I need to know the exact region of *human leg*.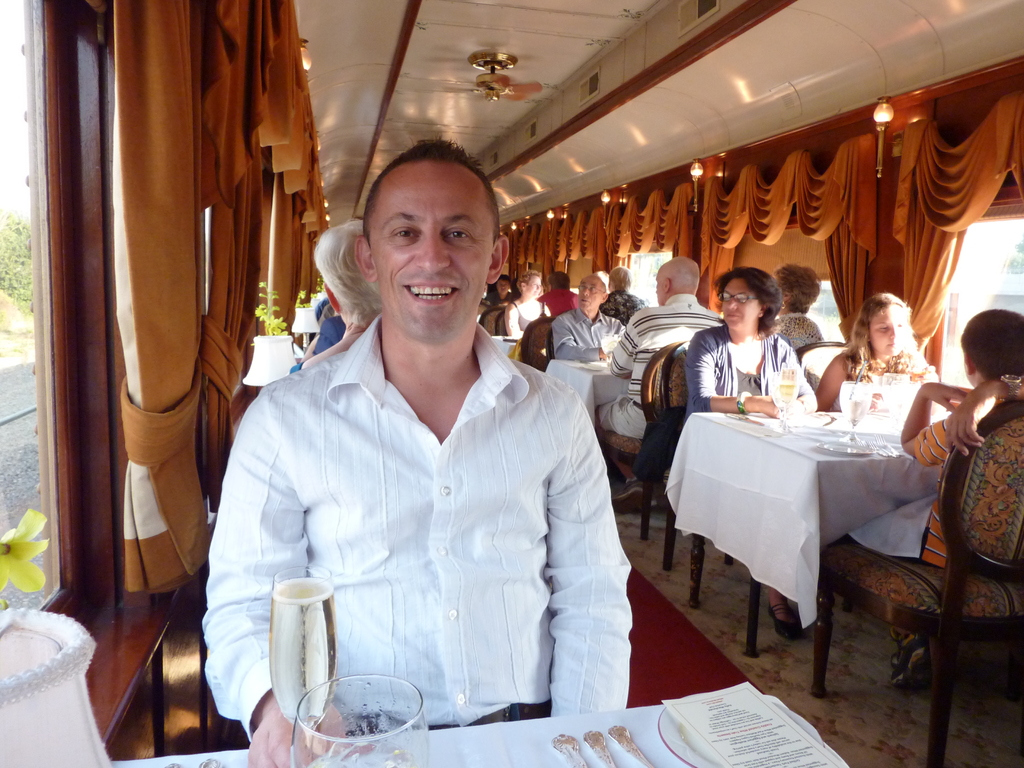
Region: (x1=891, y1=627, x2=932, y2=691).
